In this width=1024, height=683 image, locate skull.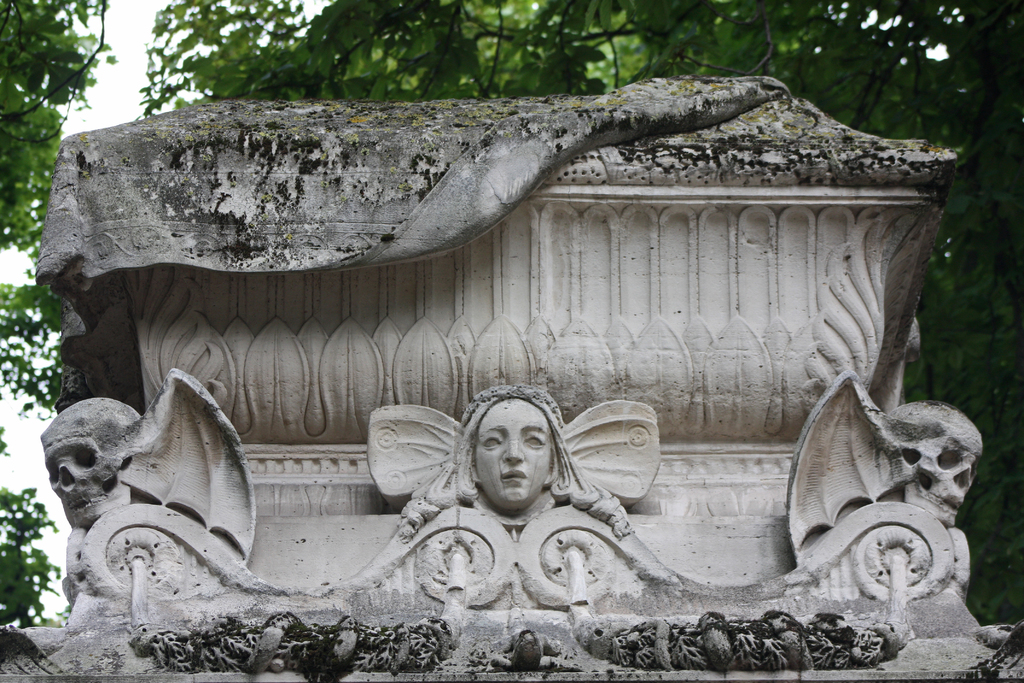
Bounding box: crop(890, 392, 1002, 538).
